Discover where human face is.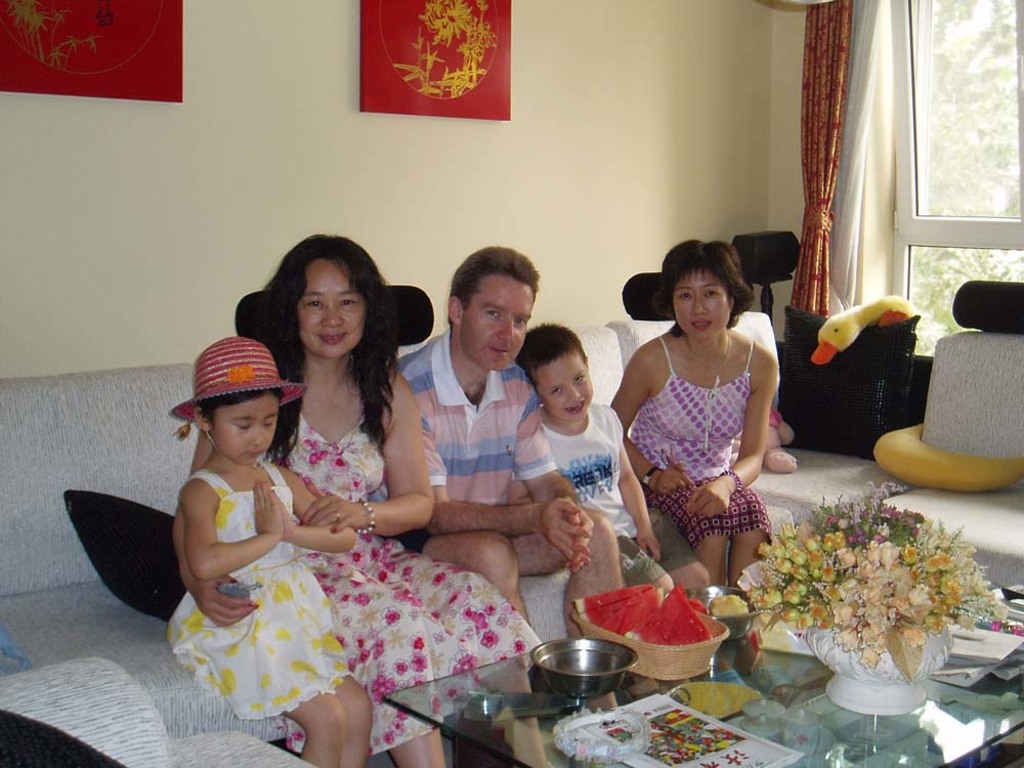
Discovered at <bbox>532, 346, 594, 421</bbox>.
